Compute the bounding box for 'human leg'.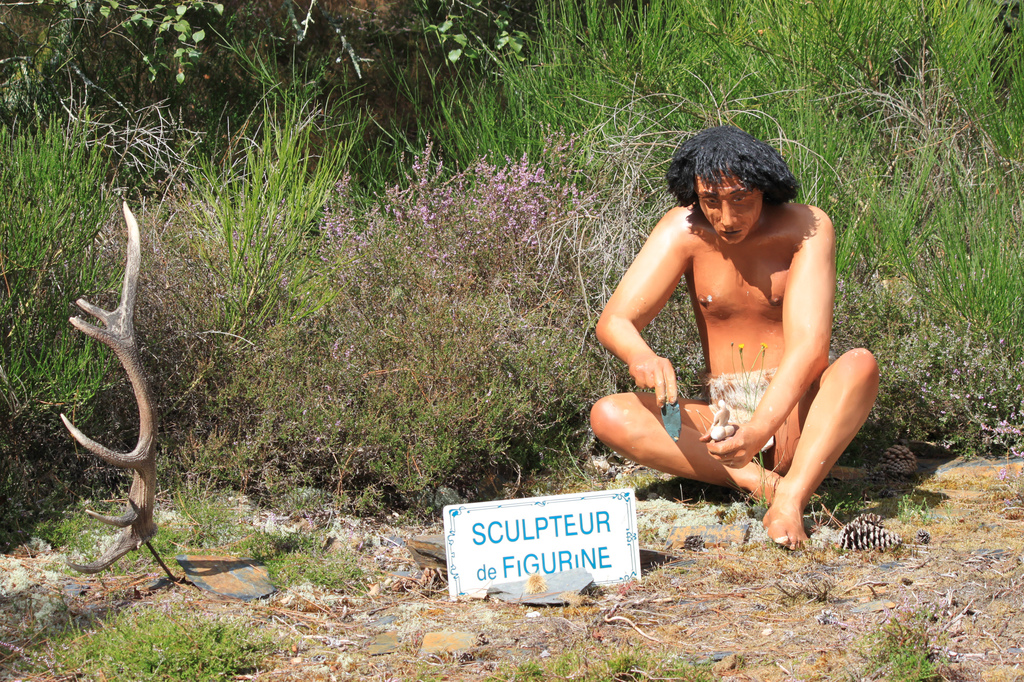
[x1=750, y1=353, x2=883, y2=557].
